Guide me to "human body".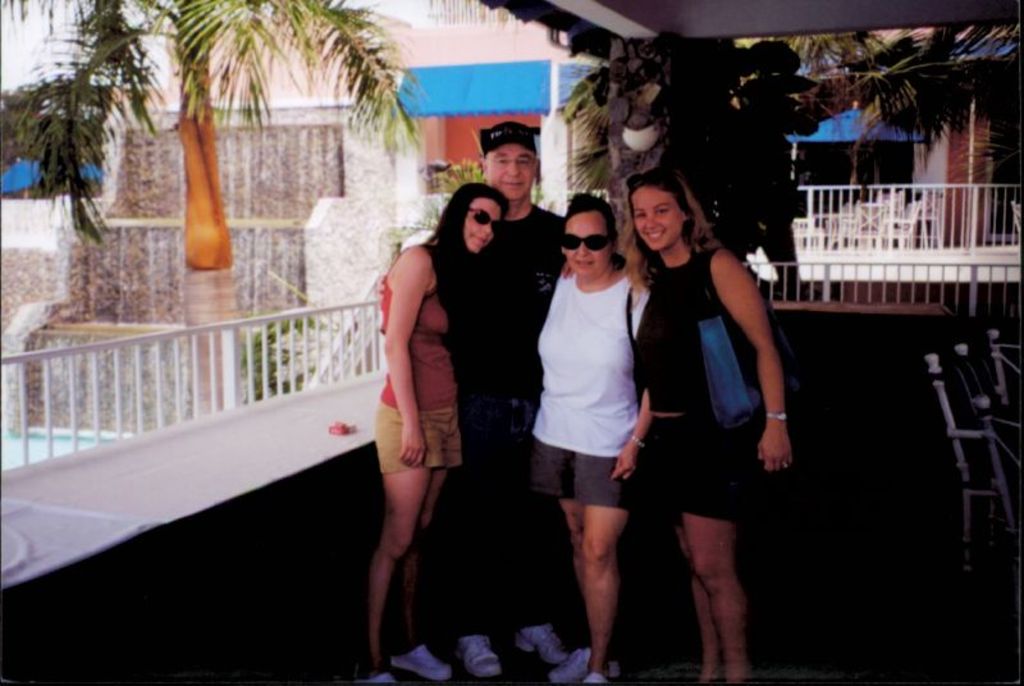
Guidance: 635, 166, 786, 676.
